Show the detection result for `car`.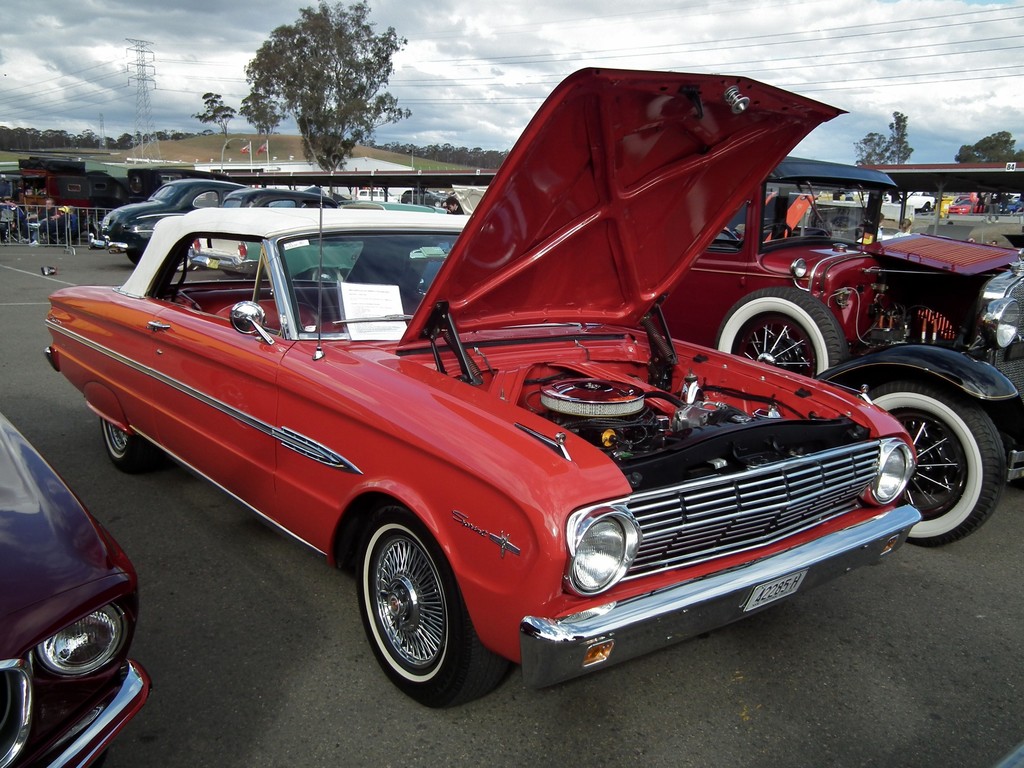
left=0, top=397, right=156, bottom=767.
